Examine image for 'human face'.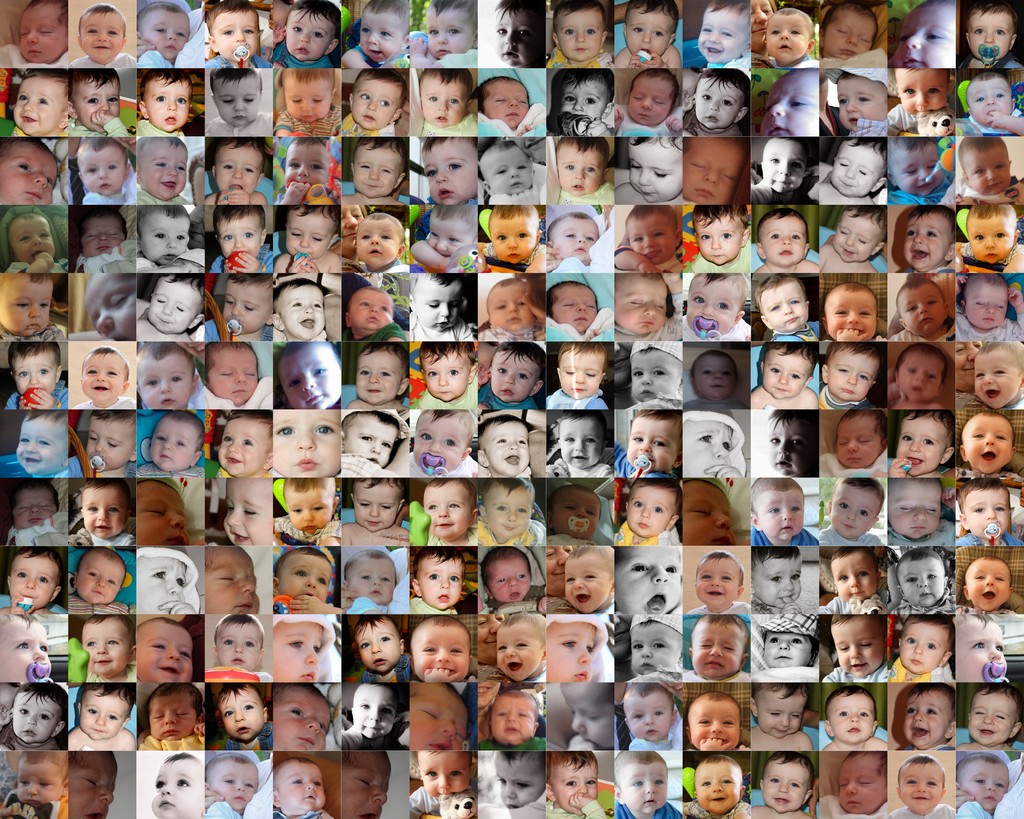
Examination result: 346,412,395,466.
